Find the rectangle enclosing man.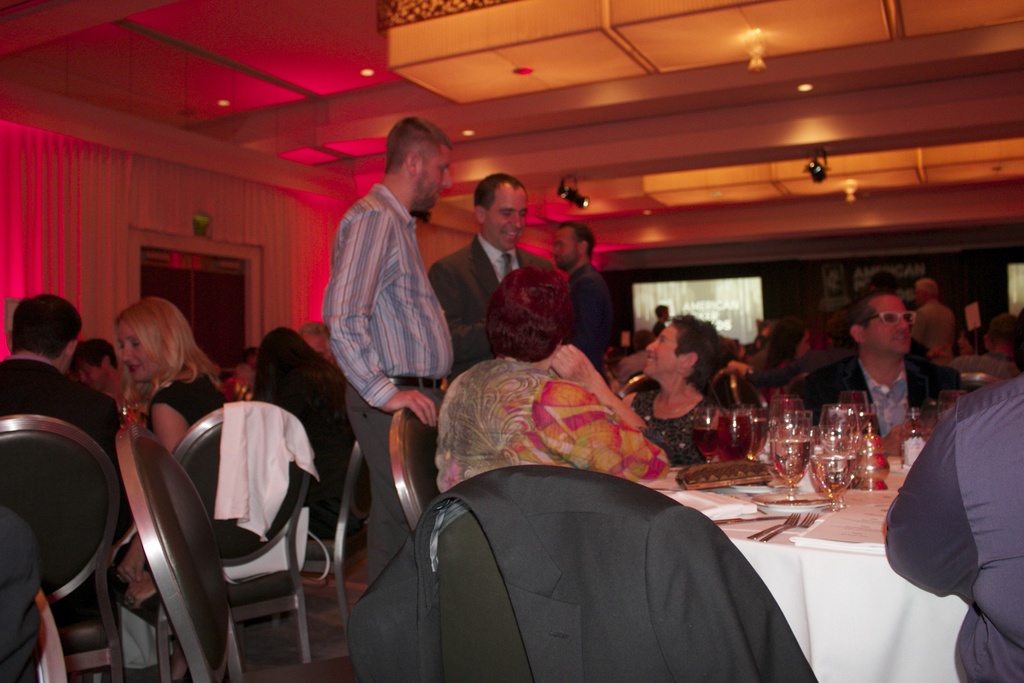
bbox=(301, 106, 464, 559).
